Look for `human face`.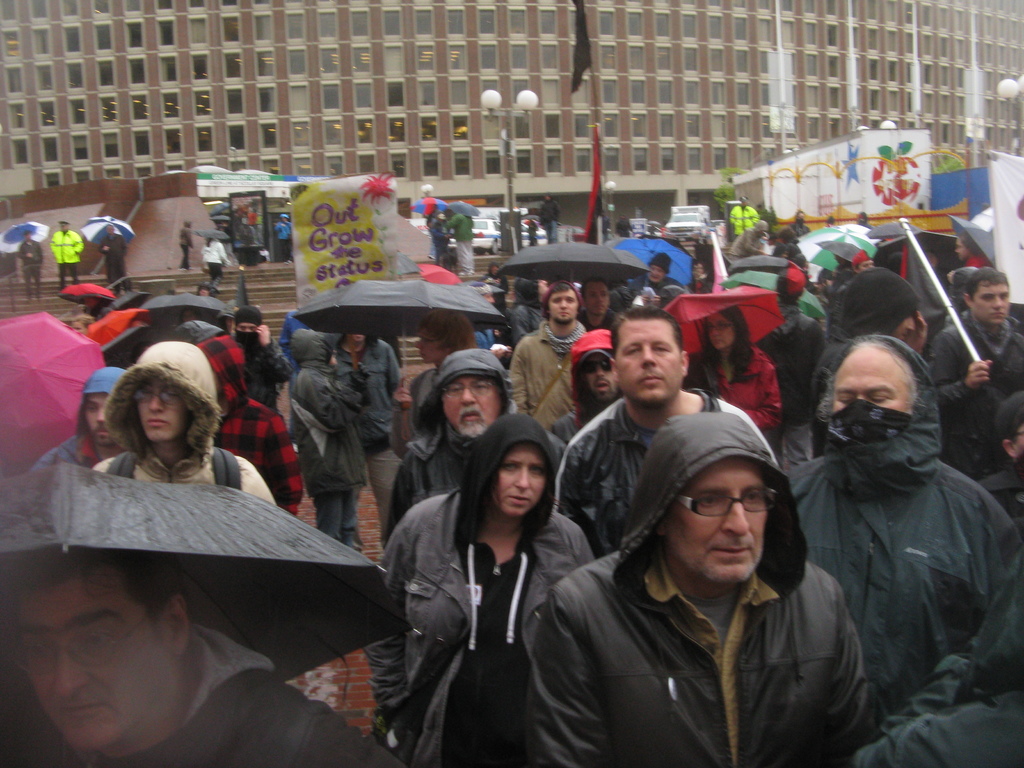
Found: 956,237,966,262.
